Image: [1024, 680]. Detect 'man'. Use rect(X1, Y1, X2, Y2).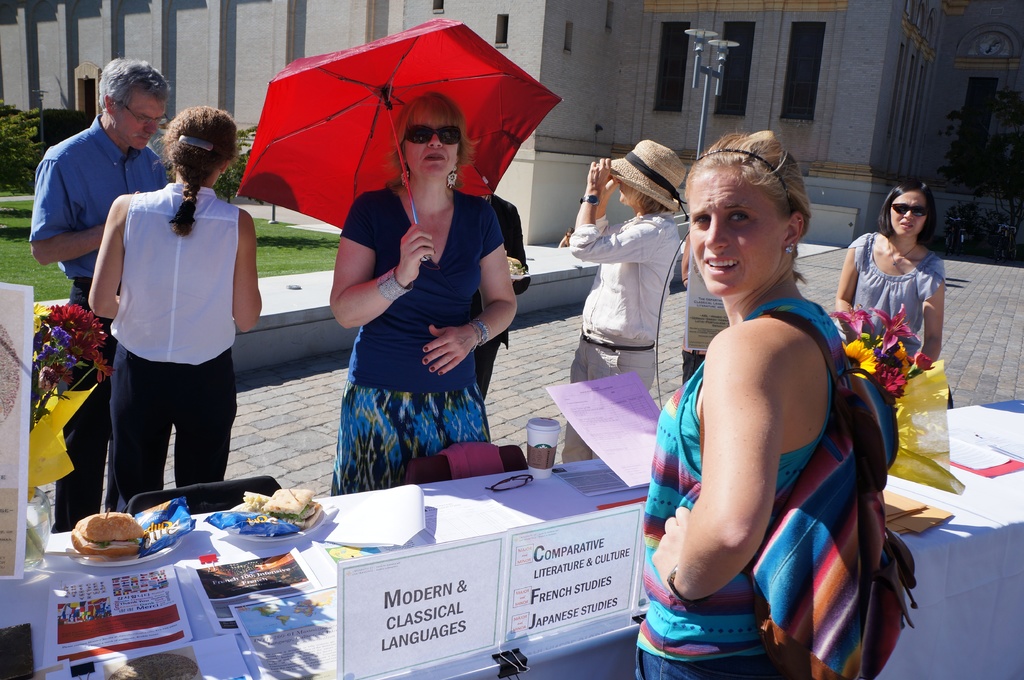
rect(29, 59, 186, 539).
